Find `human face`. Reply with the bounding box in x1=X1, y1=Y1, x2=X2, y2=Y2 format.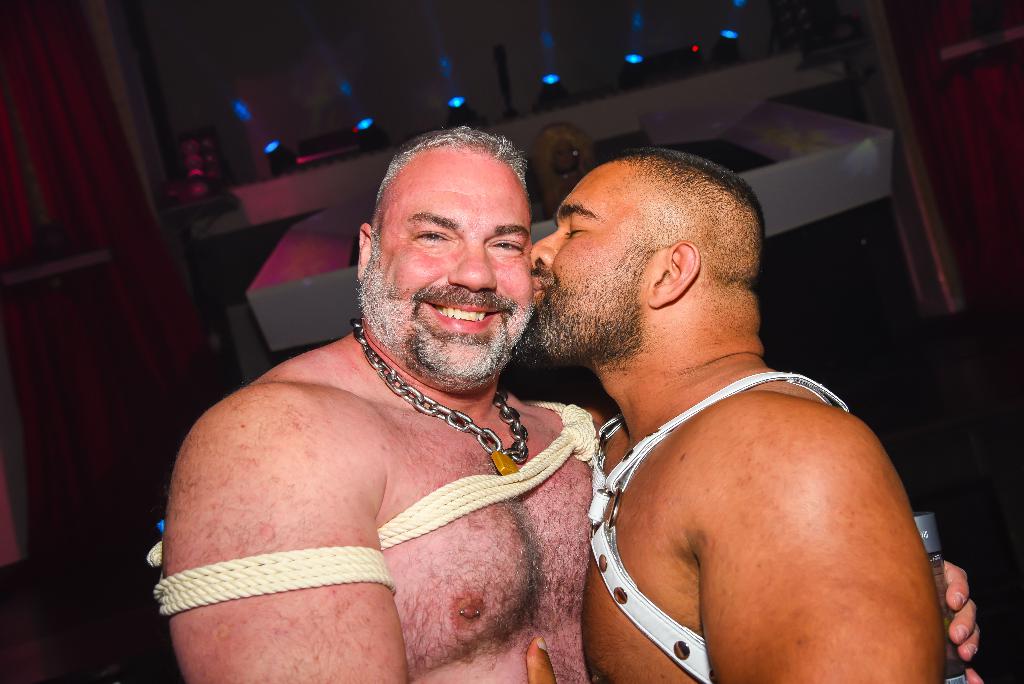
x1=525, y1=167, x2=648, y2=360.
